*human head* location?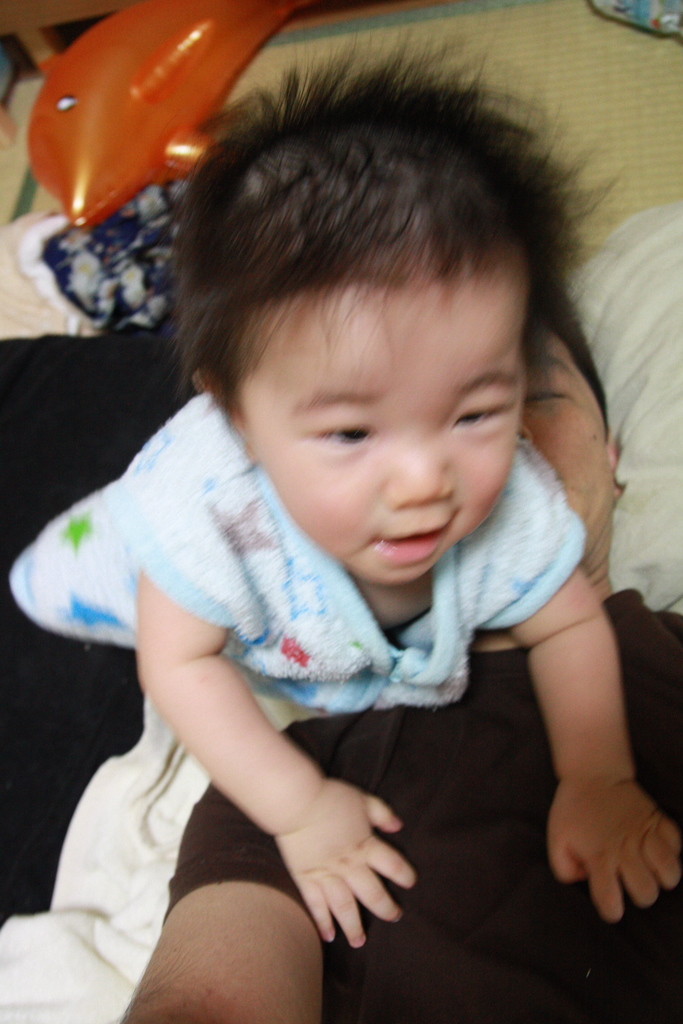
[left=513, top=287, right=626, bottom=569]
